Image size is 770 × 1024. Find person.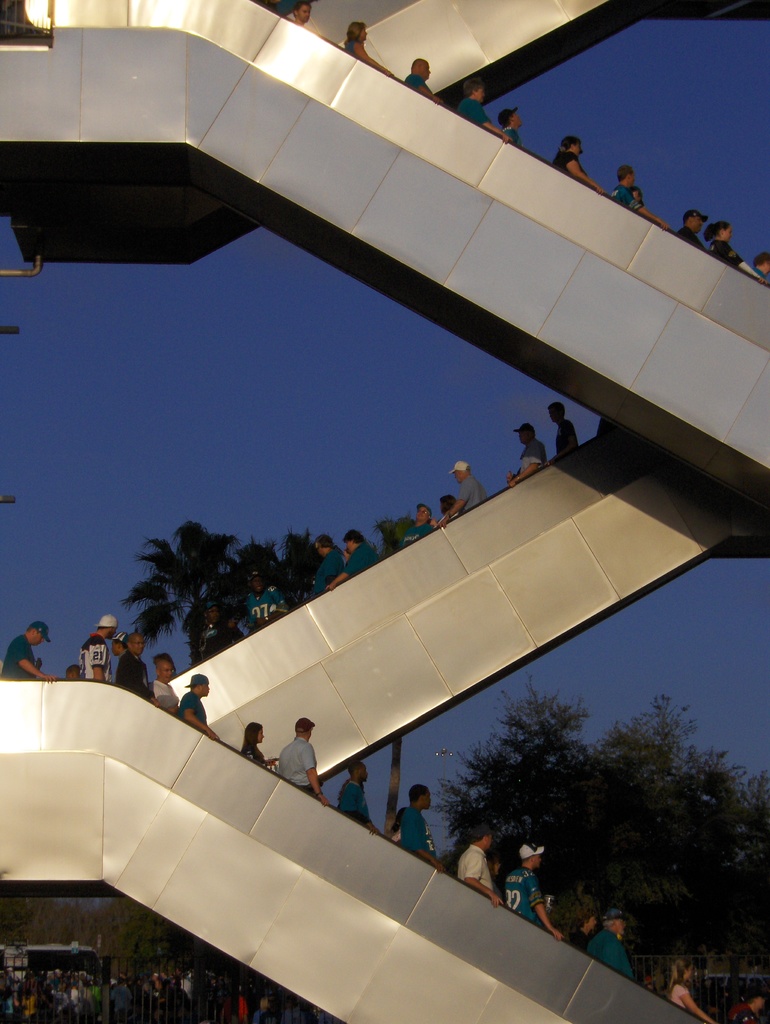
300, 528, 344, 601.
